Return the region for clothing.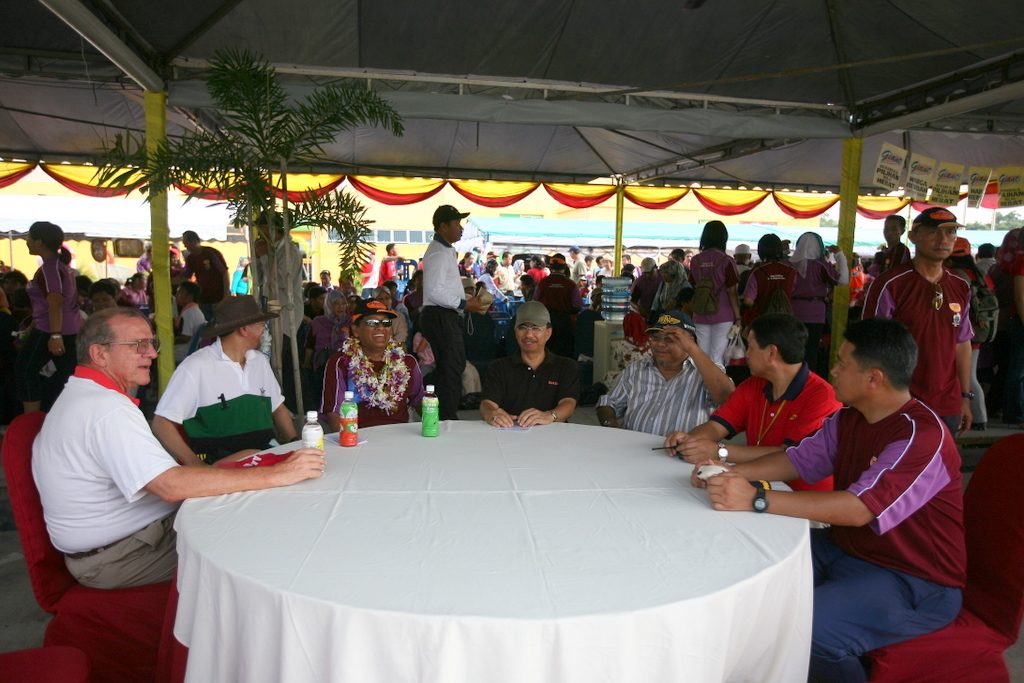
l=255, t=237, r=309, b=398.
